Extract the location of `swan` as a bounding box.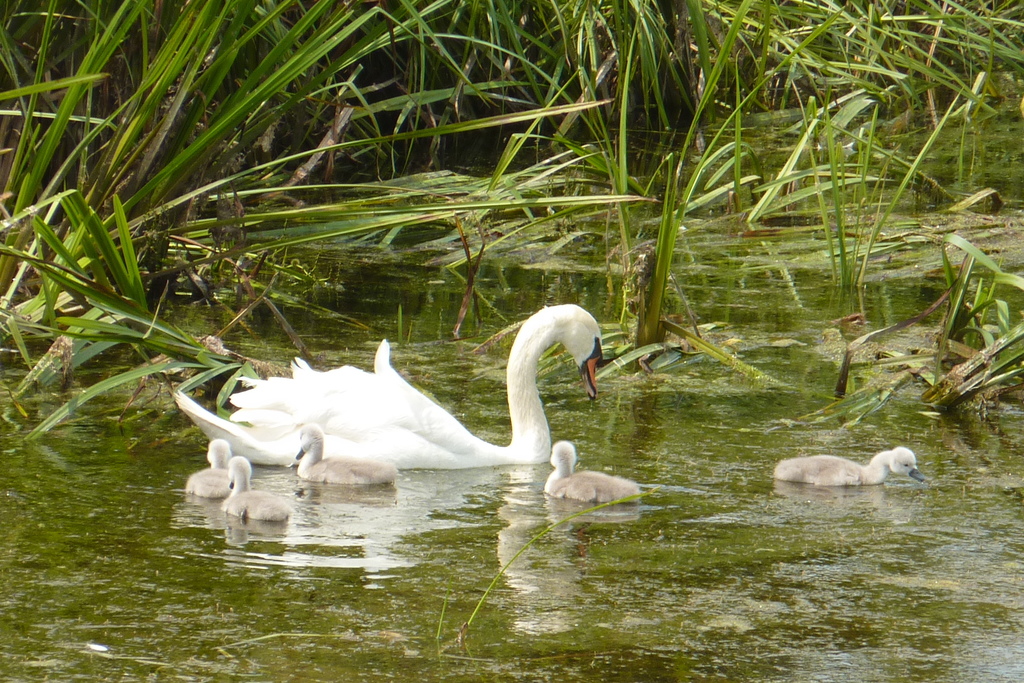
(778, 442, 933, 494).
